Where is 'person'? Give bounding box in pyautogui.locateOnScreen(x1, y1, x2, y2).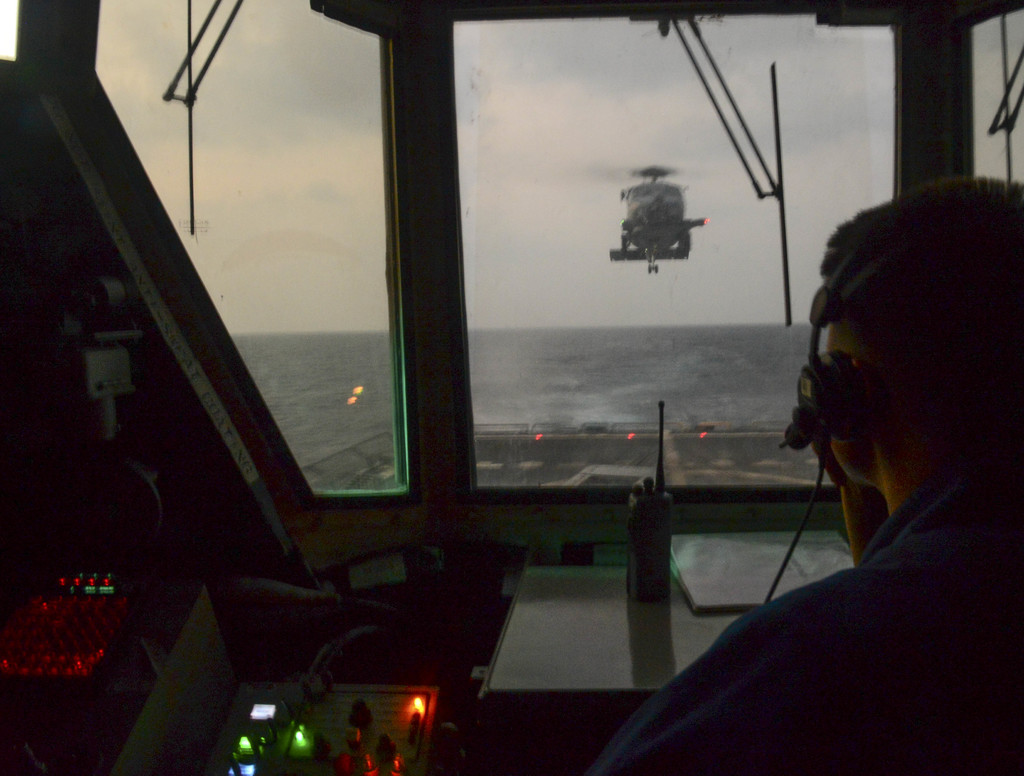
pyautogui.locateOnScreen(689, 185, 1021, 764).
